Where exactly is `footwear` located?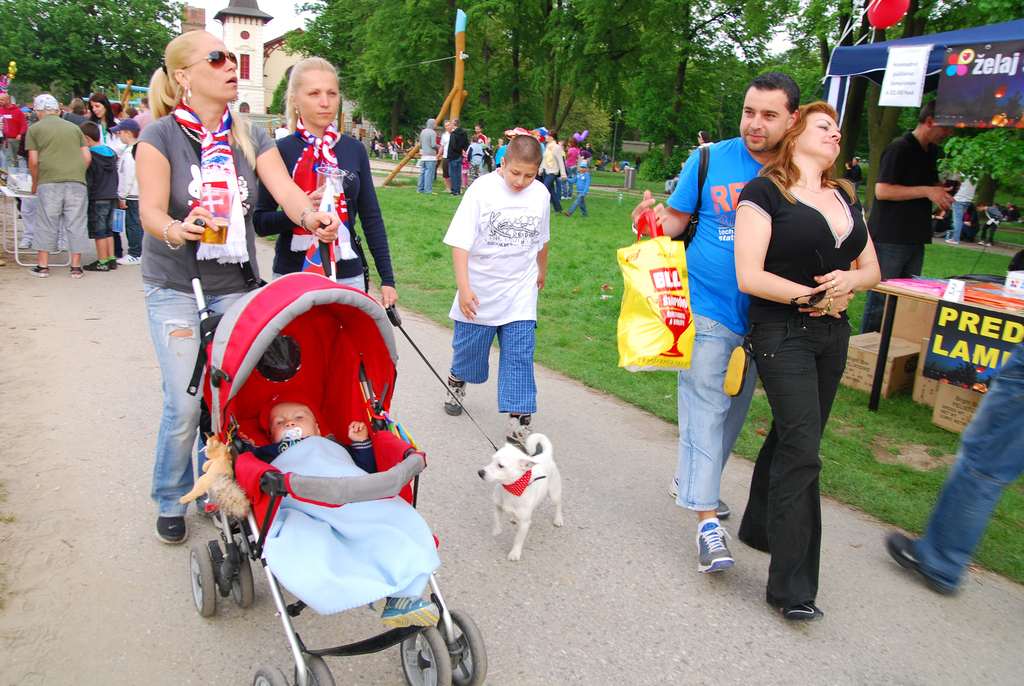
Its bounding box is BBox(108, 257, 117, 269).
